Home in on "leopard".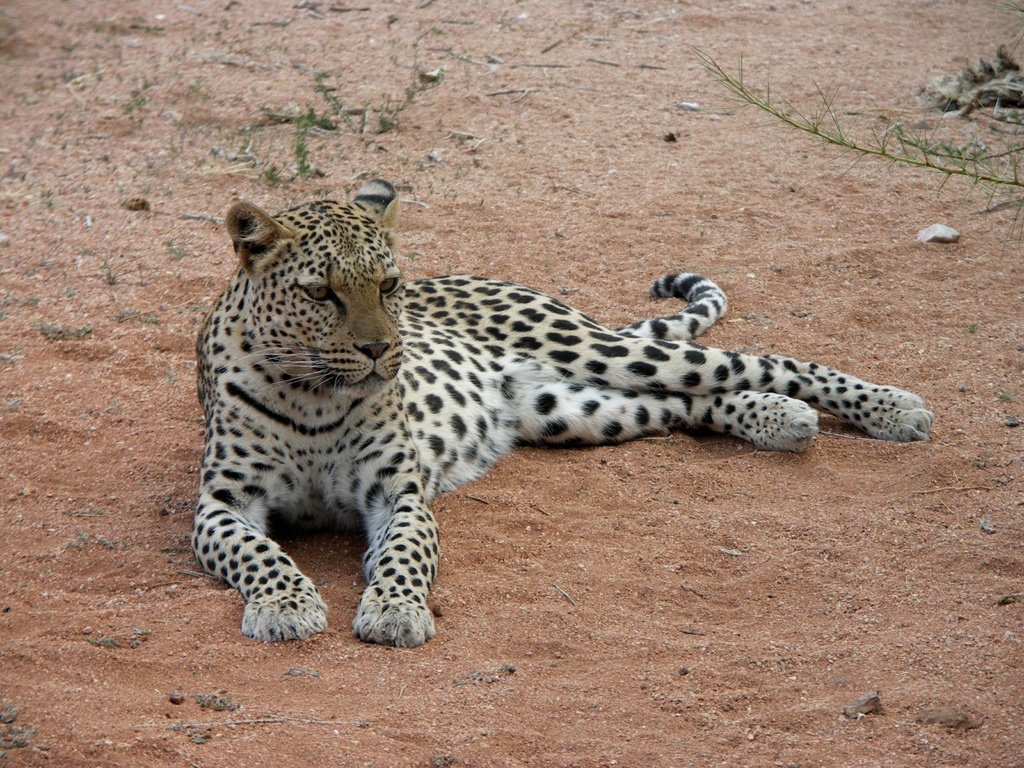
Homed in at bbox=(184, 175, 938, 645).
